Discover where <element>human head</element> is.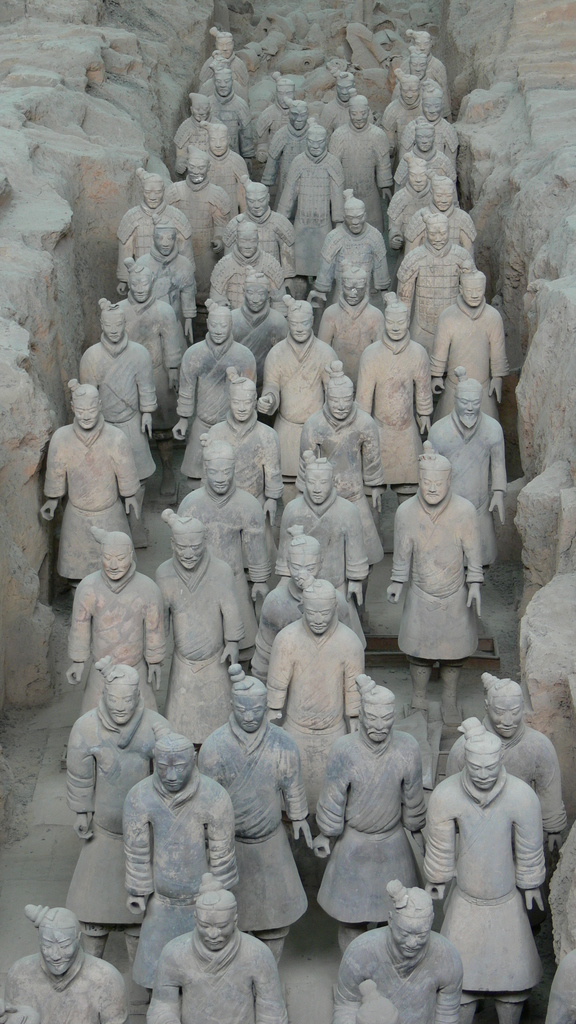
Discovered at box(243, 274, 271, 314).
